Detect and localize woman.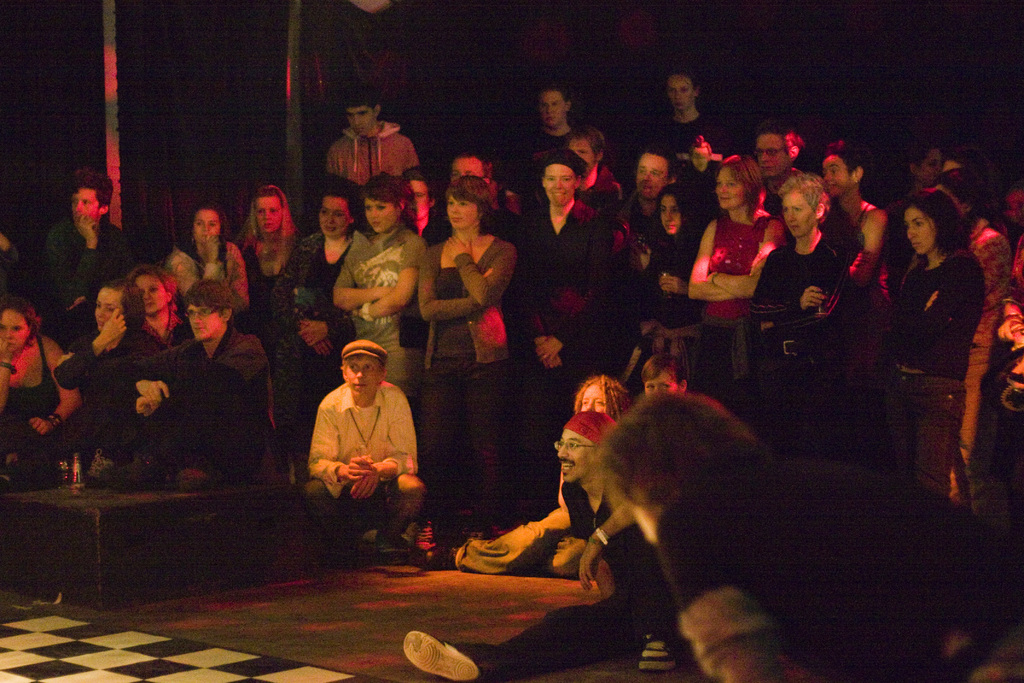
Localized at <box>749,172,851,393</box>.
